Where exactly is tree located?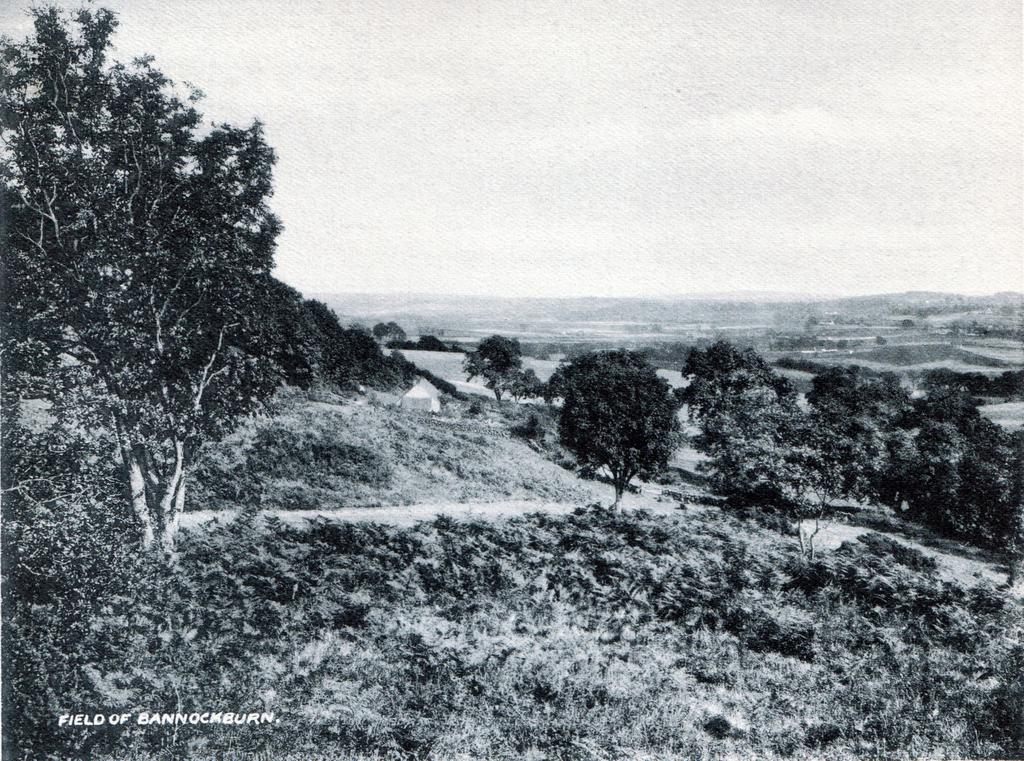
Its bounding box is rect(510, 362, 542, 402).
